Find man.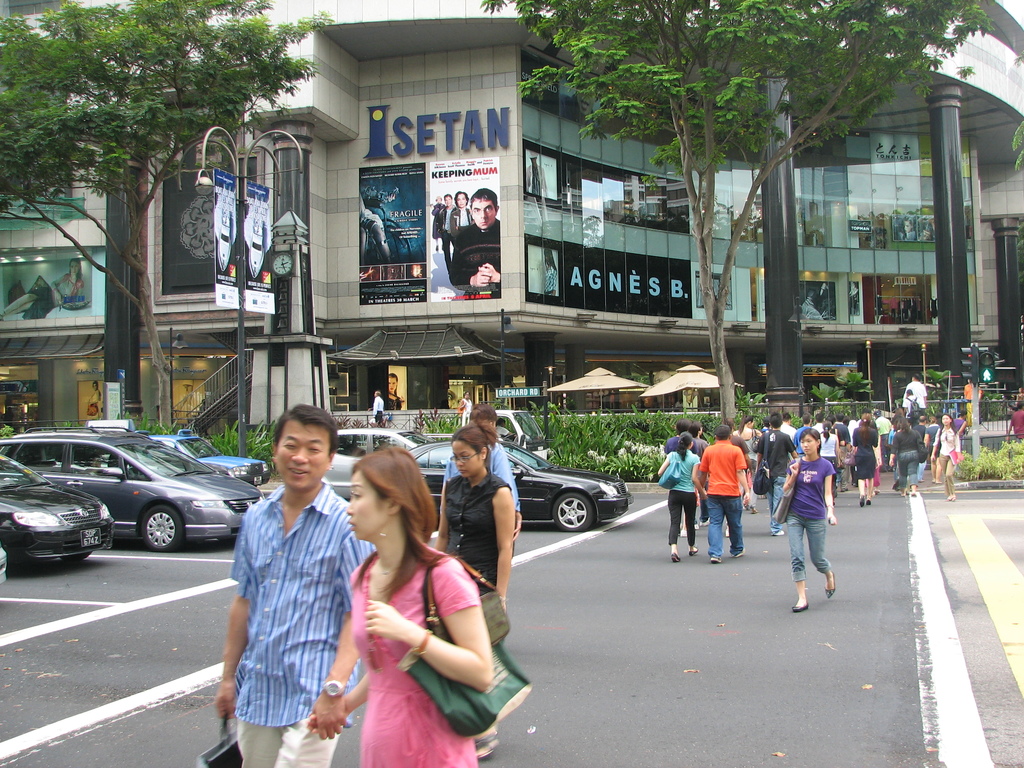
detection(875, 410, 892, 472).
